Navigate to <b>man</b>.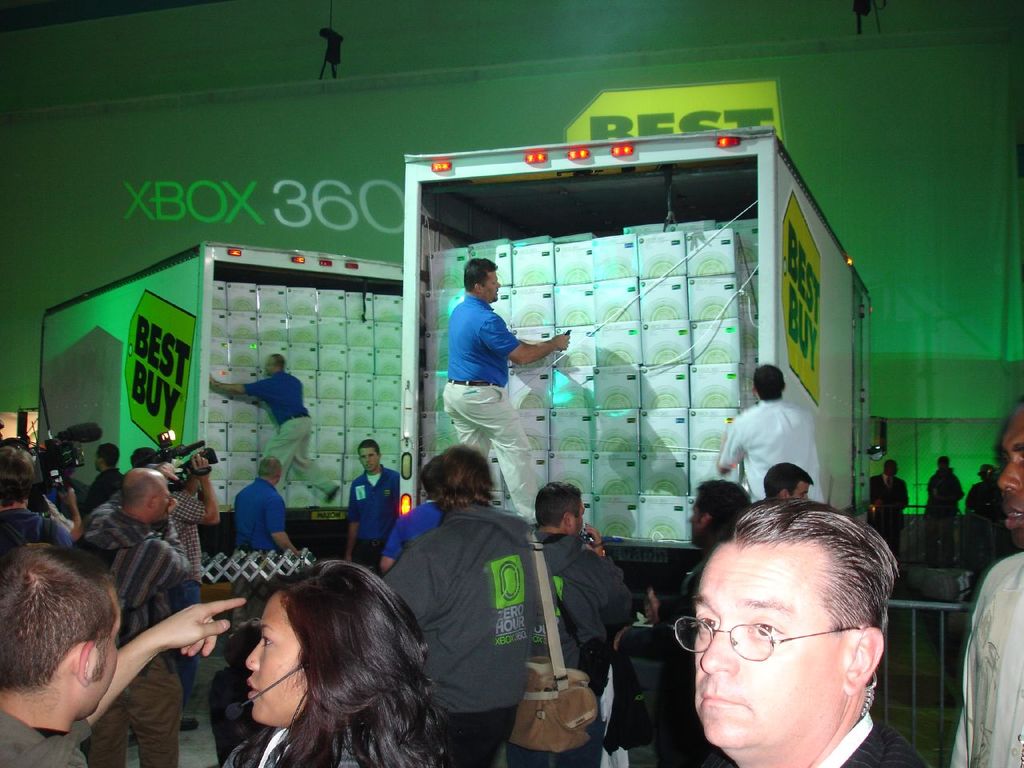
Navigation target: bbox(127, 454, 217, 562).
